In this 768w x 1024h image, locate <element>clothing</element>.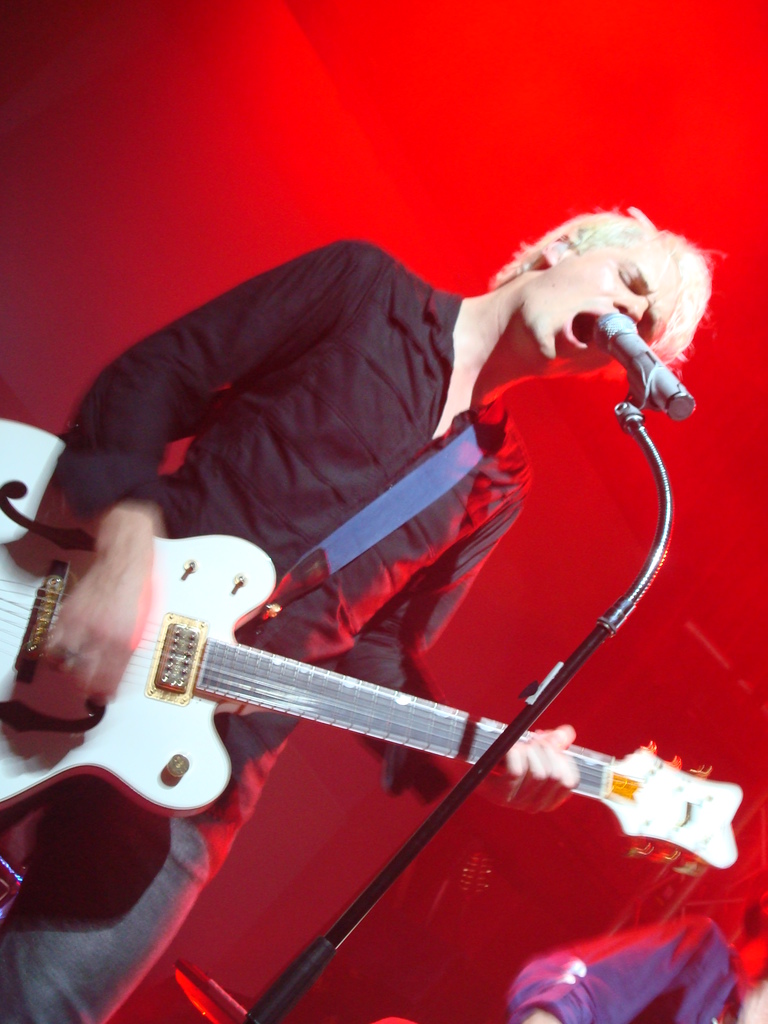
Bounding box: crop(0, 235, 536, 1023).
